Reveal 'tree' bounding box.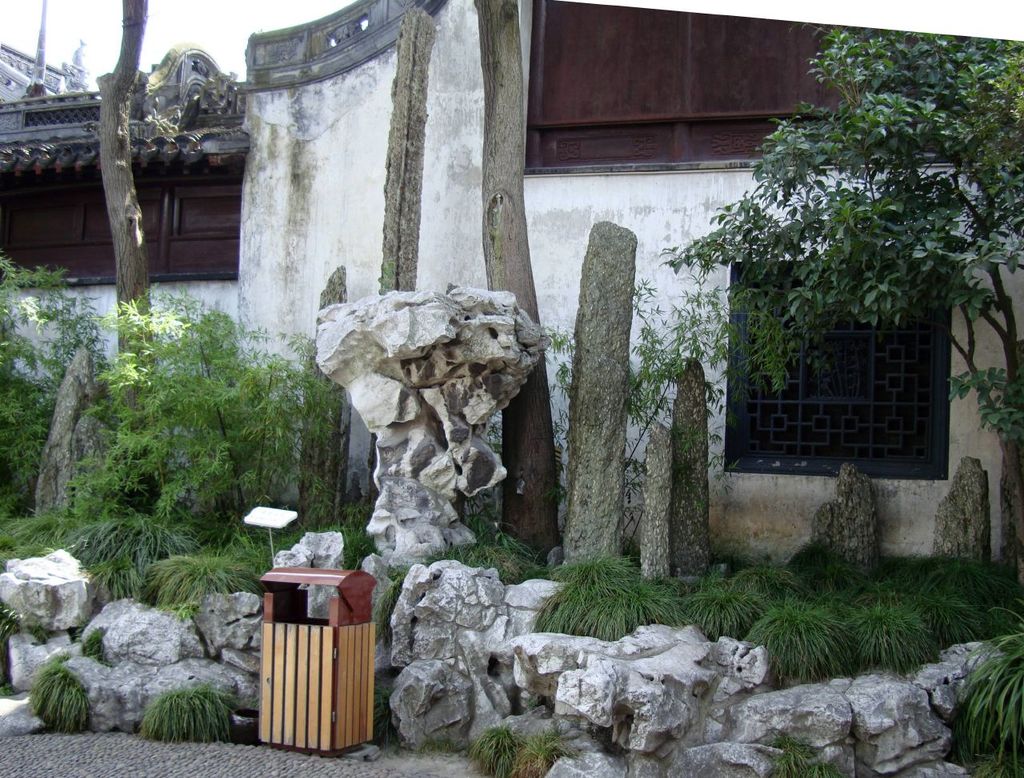
Revealed: bbox=(472, 0, 562, 551).
